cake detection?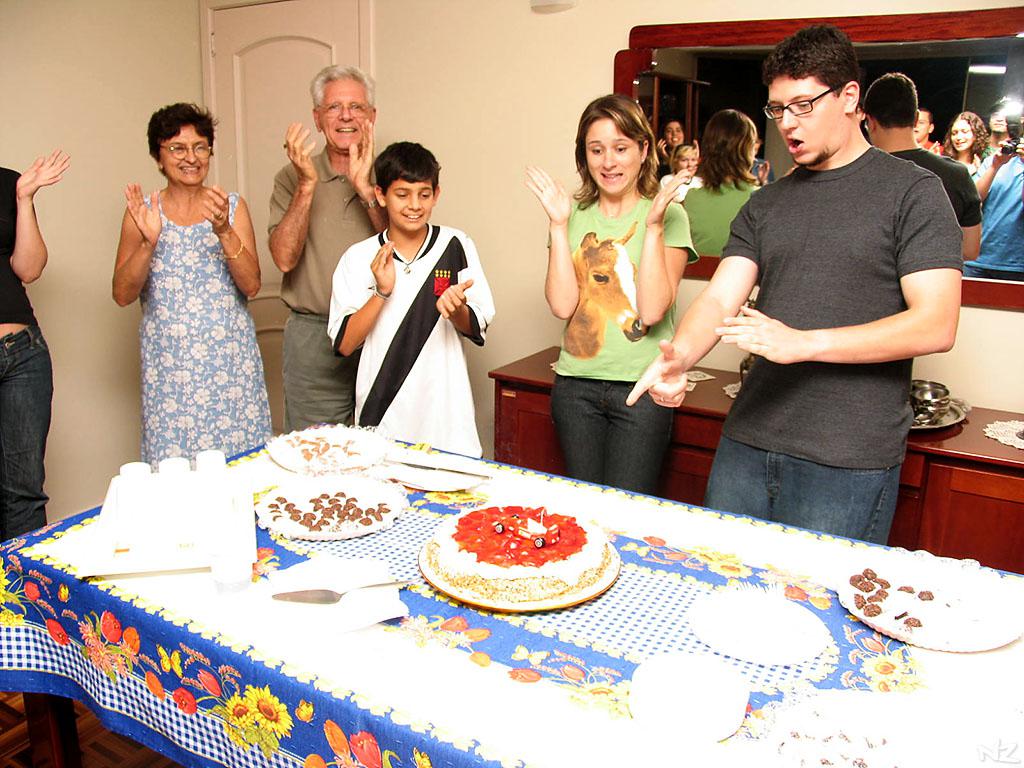
box=[428, 500, 611, 605]
